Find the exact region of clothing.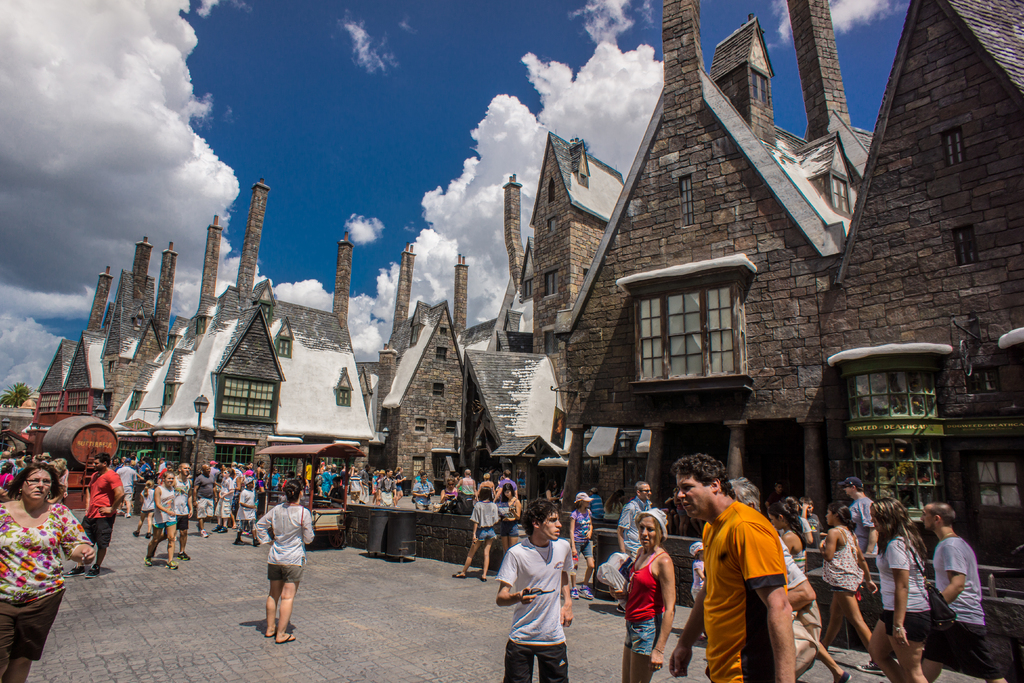
Exact region: 257:466:266:486.
